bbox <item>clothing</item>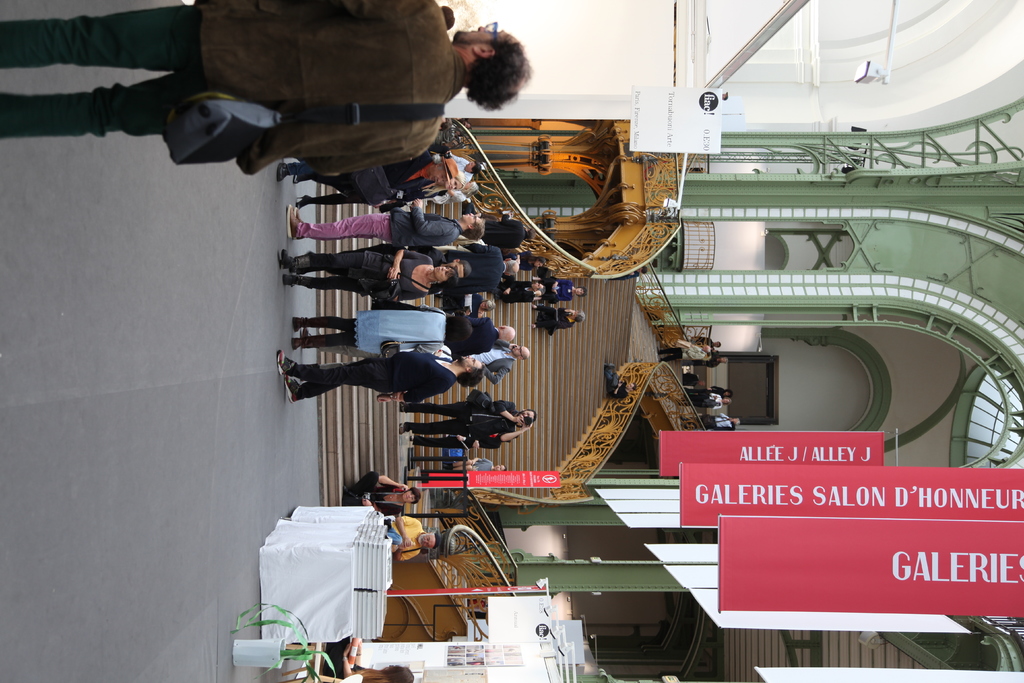
box(394, 514, 414, 561)
